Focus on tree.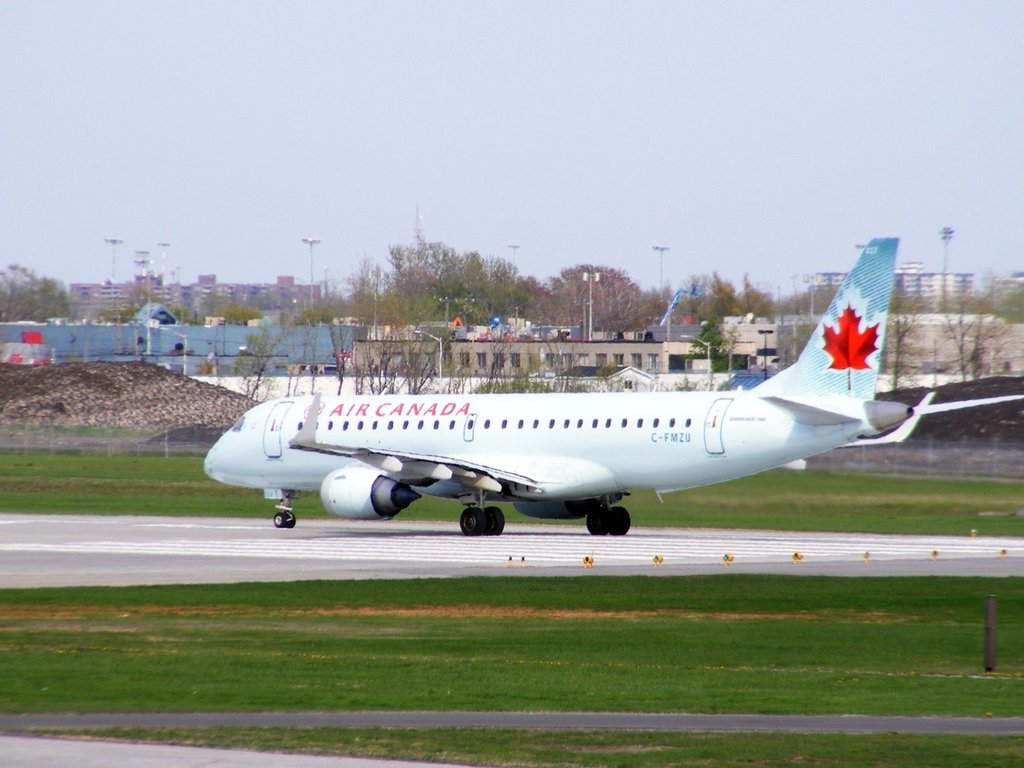
Focused at [294,192,552,320].
